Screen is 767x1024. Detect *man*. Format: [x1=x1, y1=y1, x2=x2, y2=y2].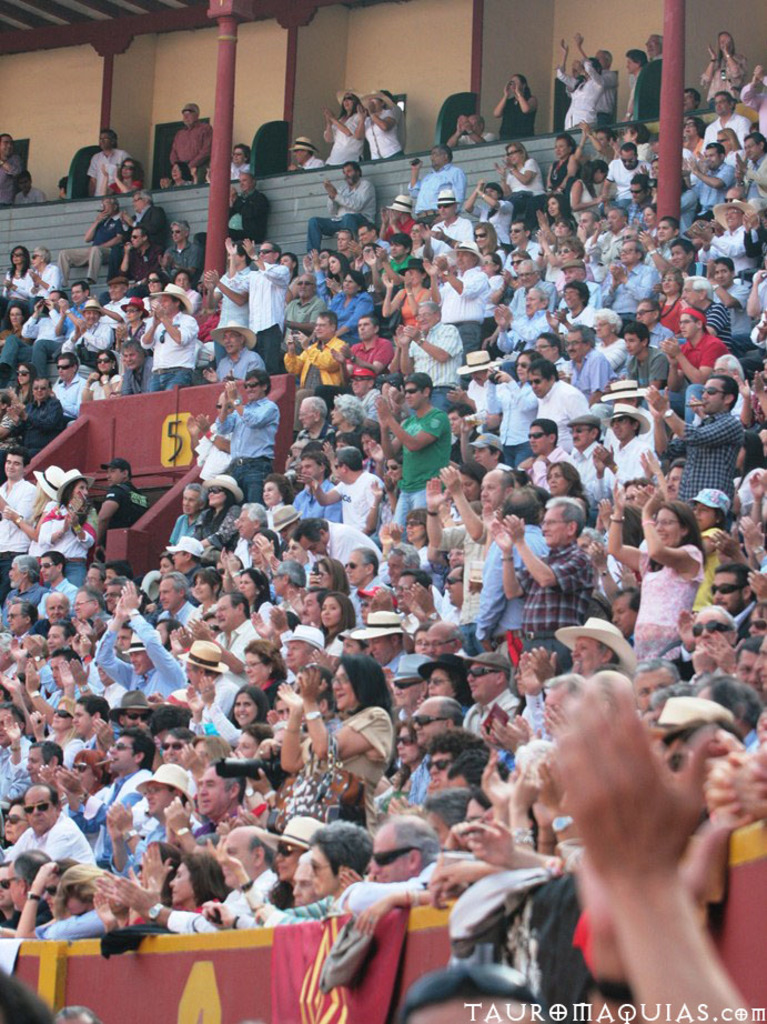
[x1=162, y1=528, x2=206, y2=583].
